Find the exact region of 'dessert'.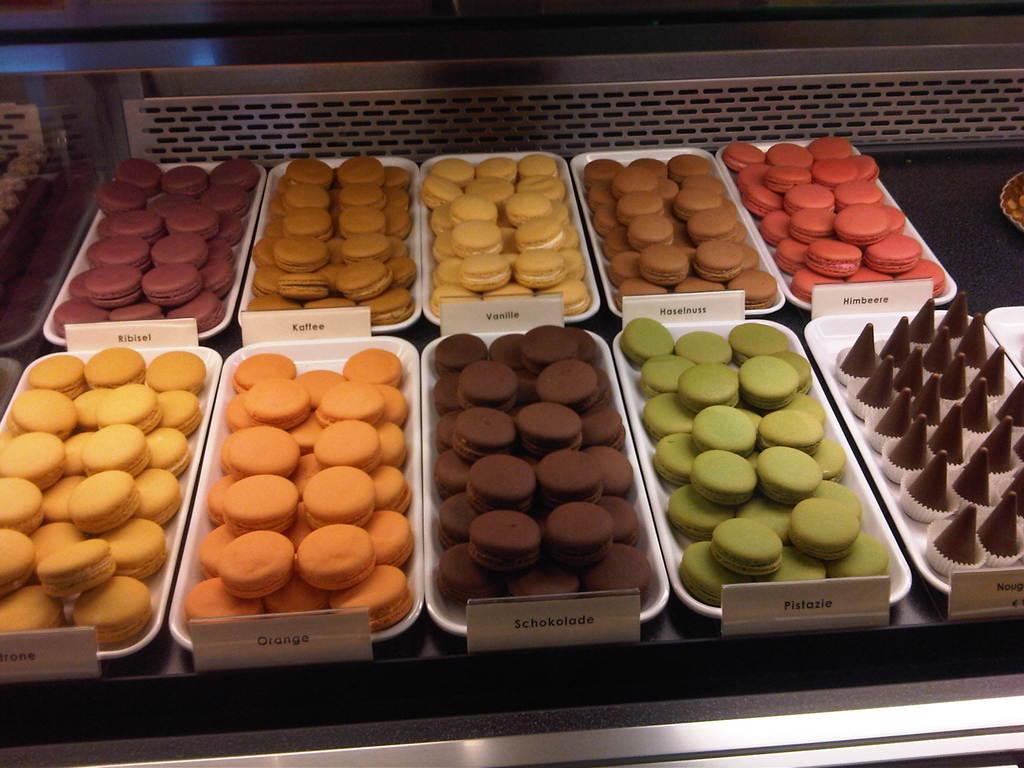
Exact region: (70,468,133,534).
